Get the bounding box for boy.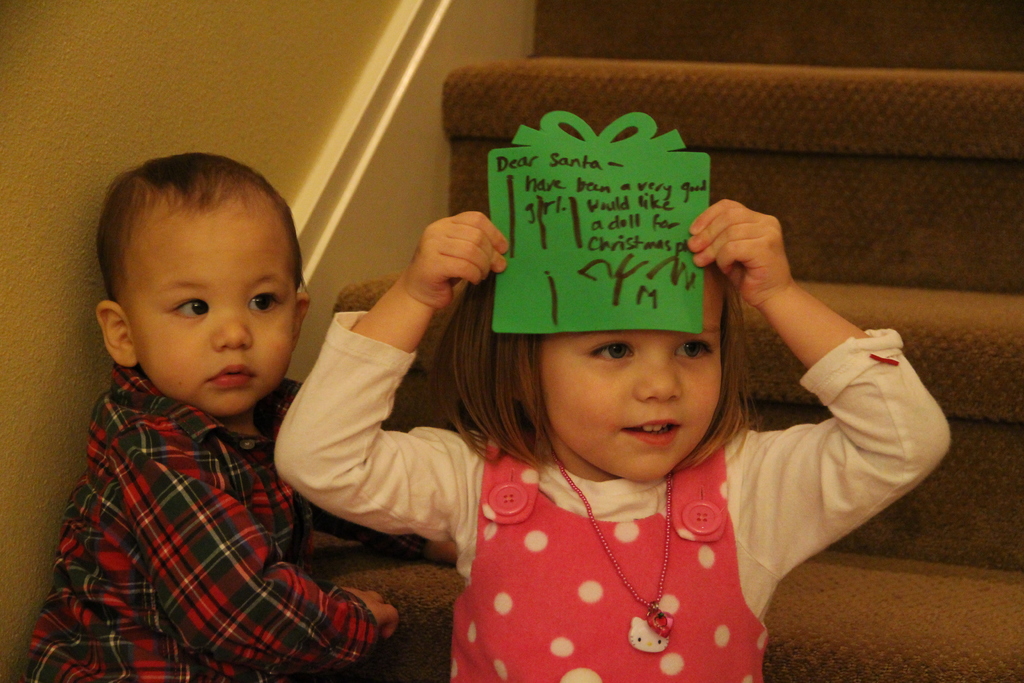
crop(24, 152, 460, 682).
